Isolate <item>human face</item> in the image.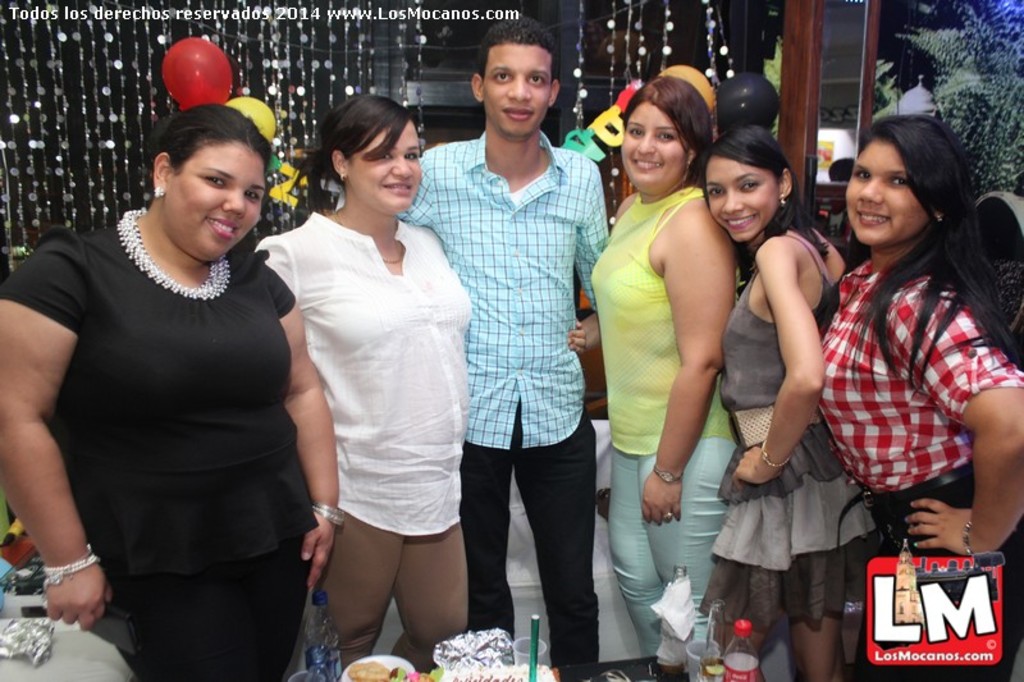
Isolated region: l=343, t=111, r=424, b=212.
